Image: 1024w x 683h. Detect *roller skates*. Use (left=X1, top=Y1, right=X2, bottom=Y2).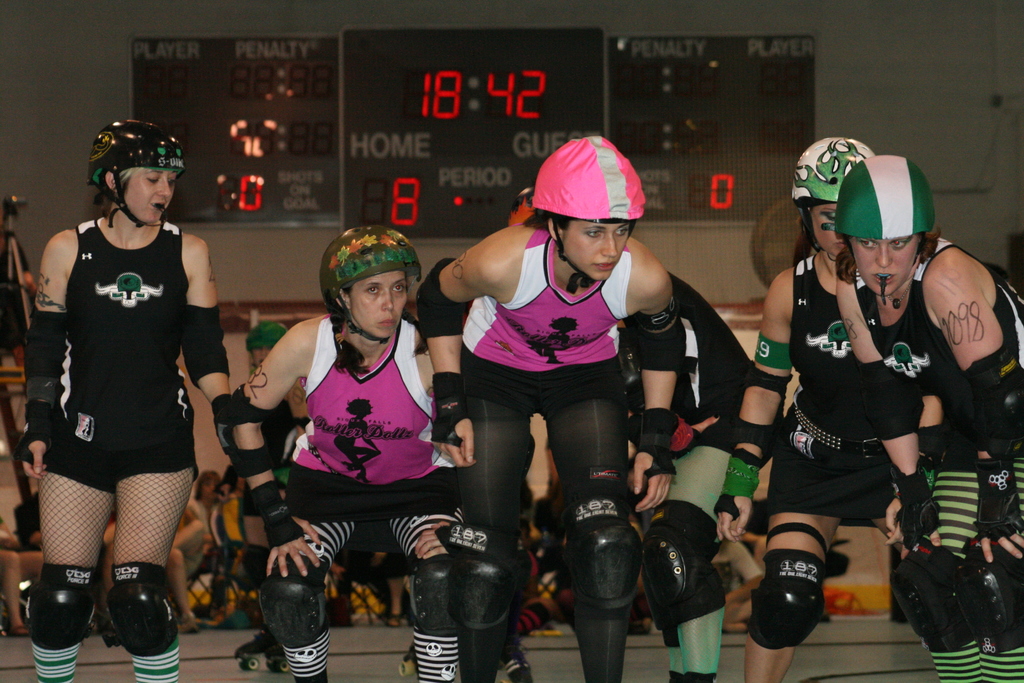
(left=396, top=642, right=417, bottom=681).
